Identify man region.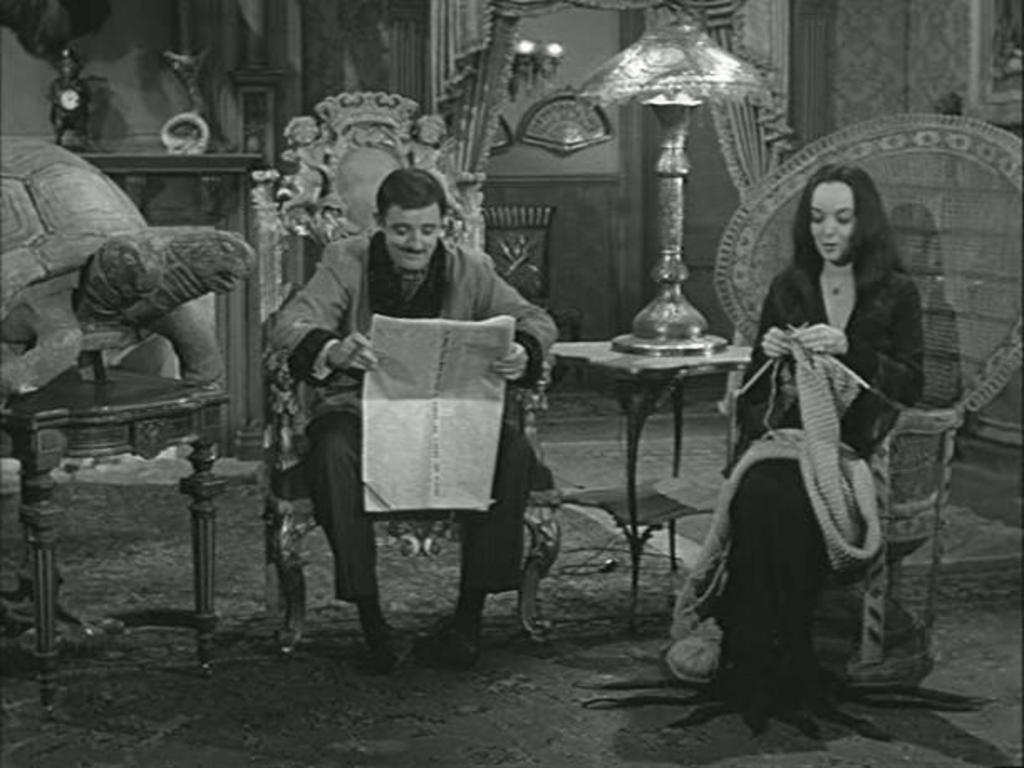
Region: detection(260, 184, 561, 654).
